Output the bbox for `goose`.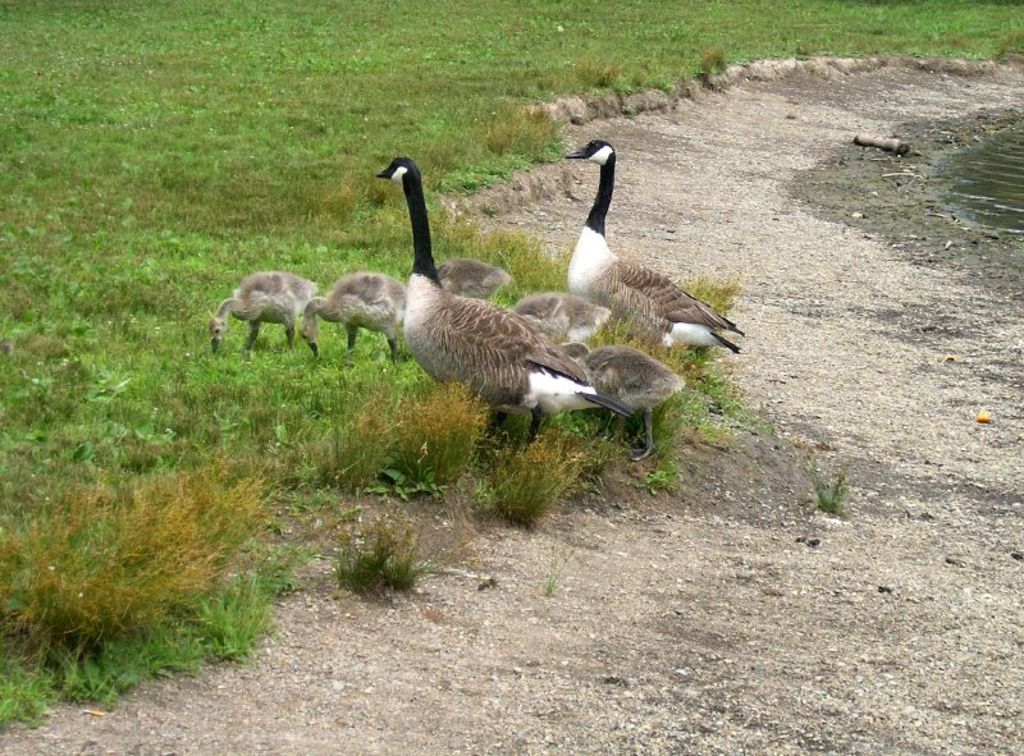
BBox(512, 292, 613, 347).
